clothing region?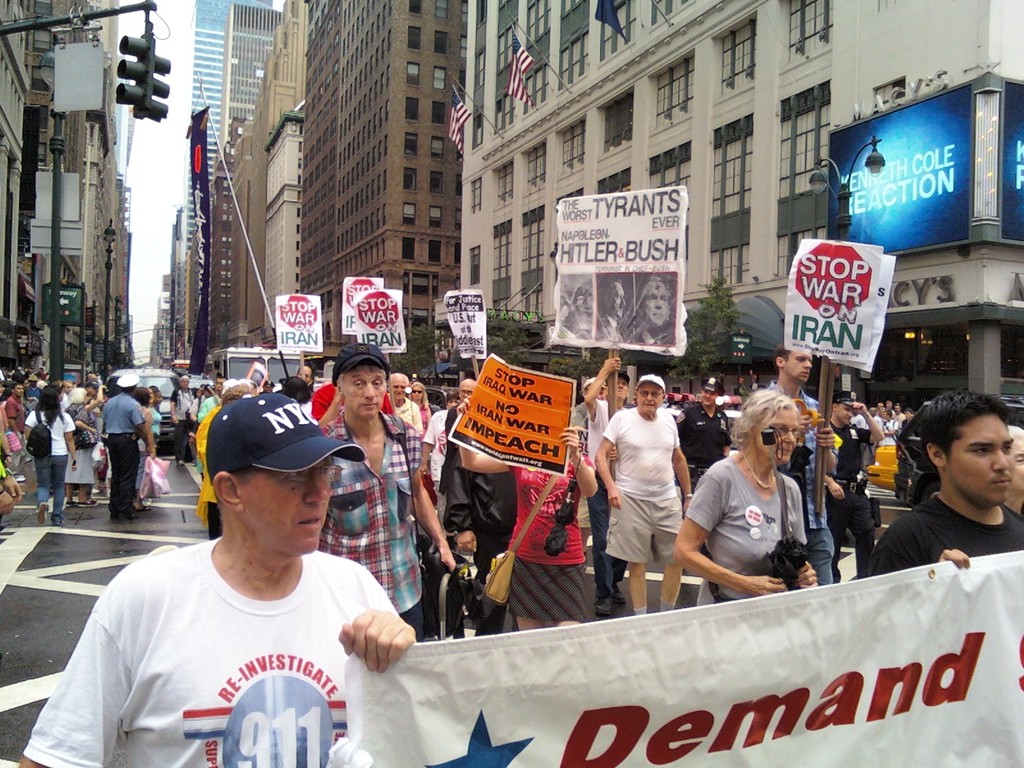
detection(28, 401, 80, 494)
